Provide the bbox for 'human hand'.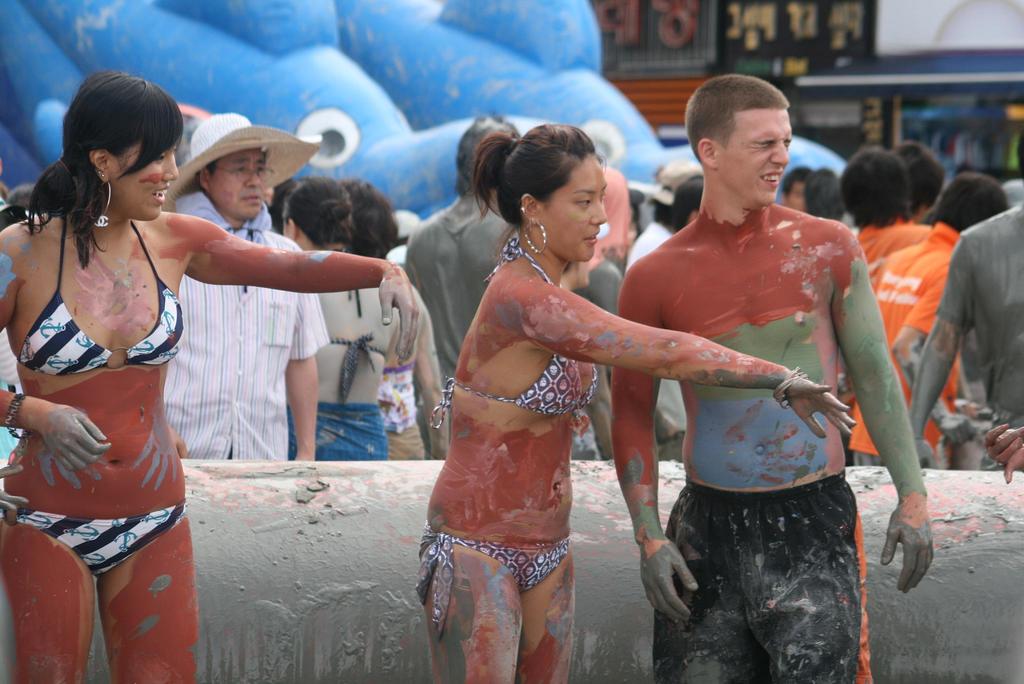
box=[36, 404, 114, 474].
